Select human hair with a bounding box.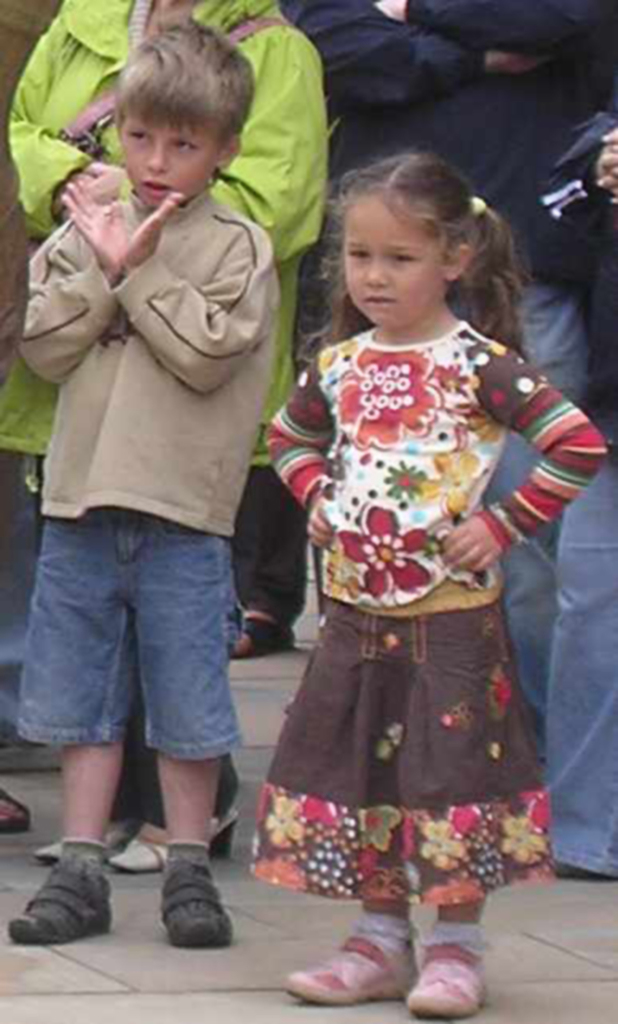
[307,141,523,351].
